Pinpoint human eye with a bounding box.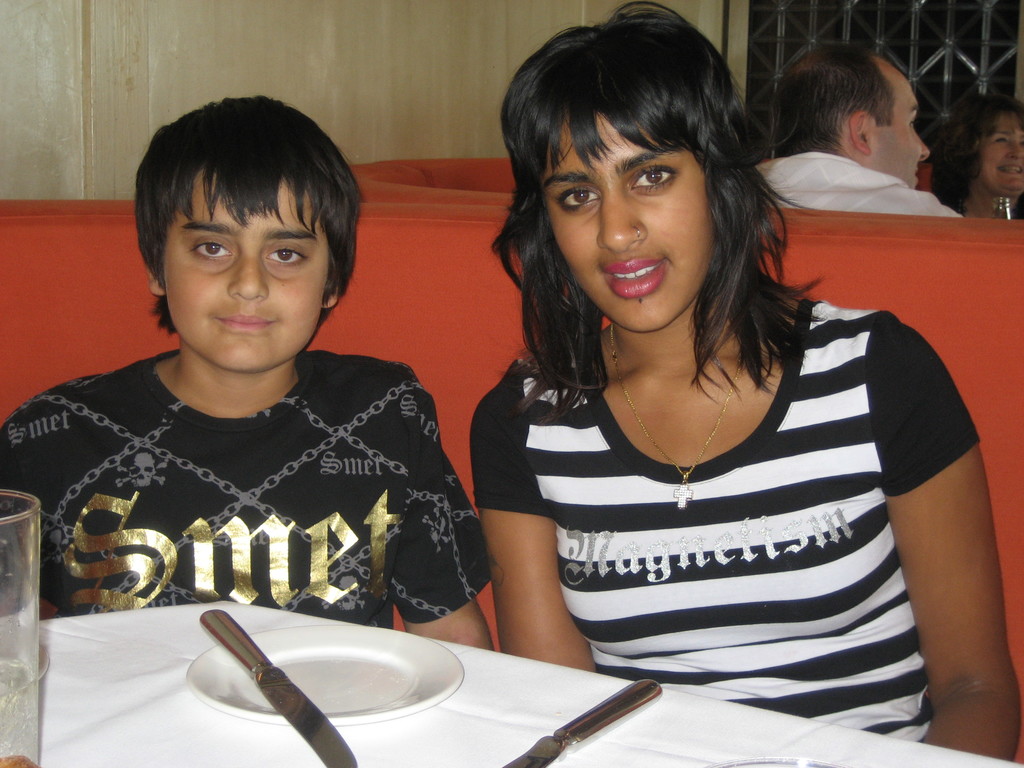
bbox=(551, 186, 603, 212).
